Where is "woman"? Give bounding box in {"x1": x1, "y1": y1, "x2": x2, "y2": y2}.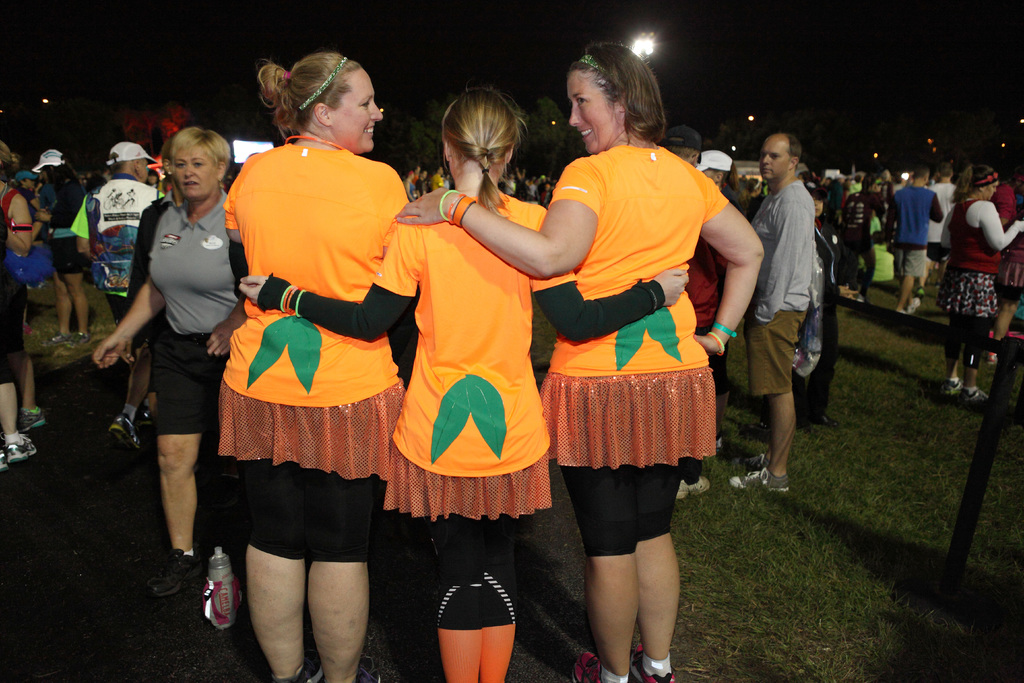
{"x1": 934, "y1": 162, "x2": 1023, "y2": 404}.
